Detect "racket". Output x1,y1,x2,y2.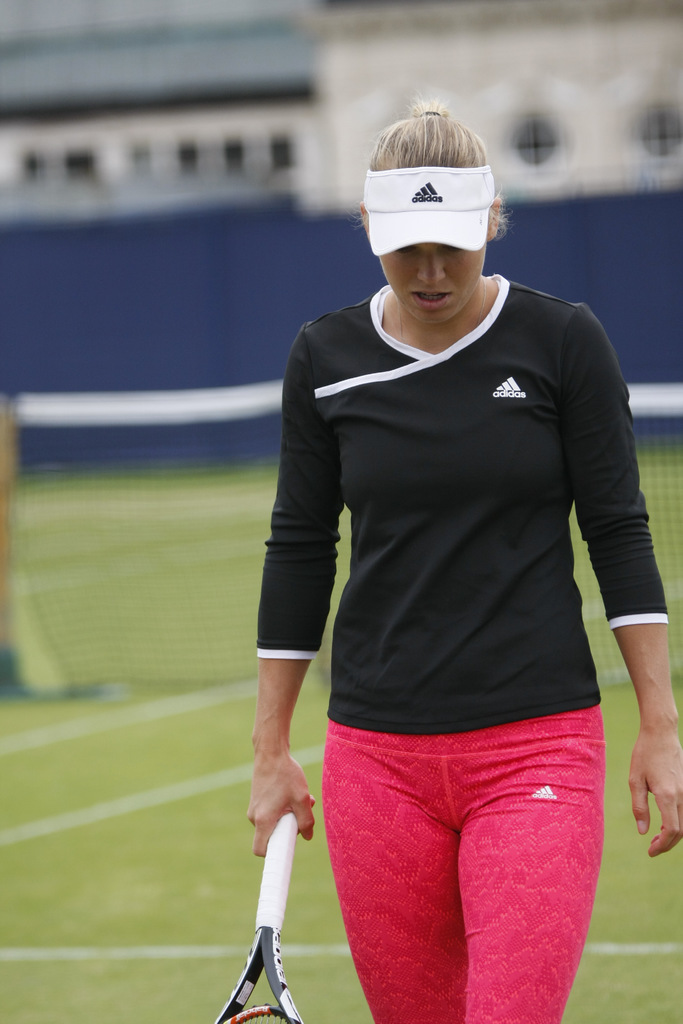
208,807,302,1023.
